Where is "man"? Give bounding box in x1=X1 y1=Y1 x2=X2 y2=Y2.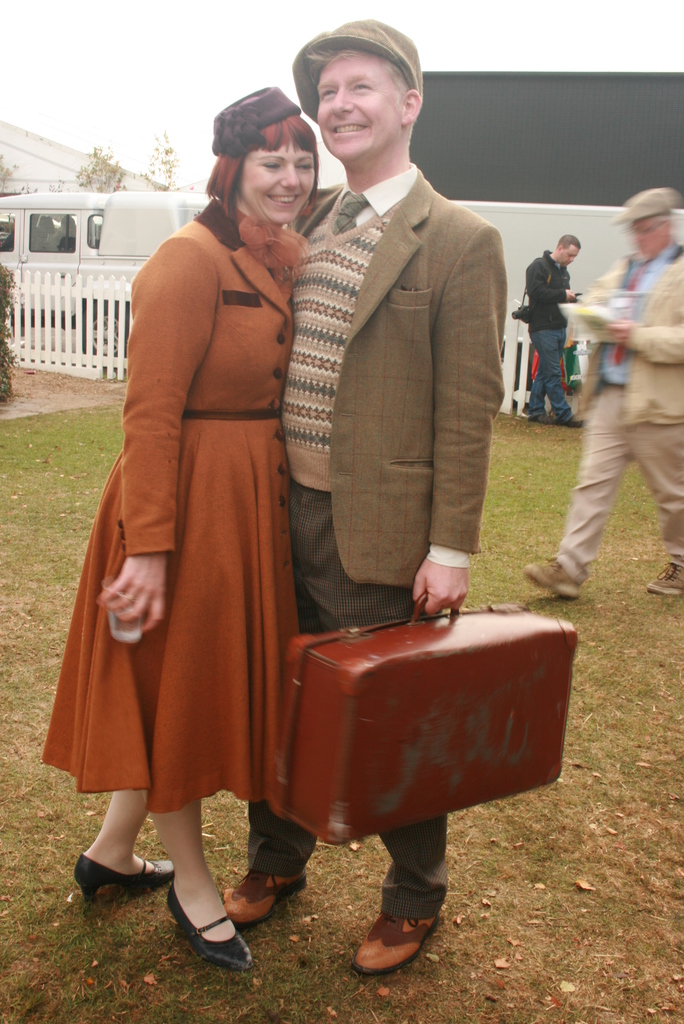
x1=195 y1=62 x2=475 y2=863.
